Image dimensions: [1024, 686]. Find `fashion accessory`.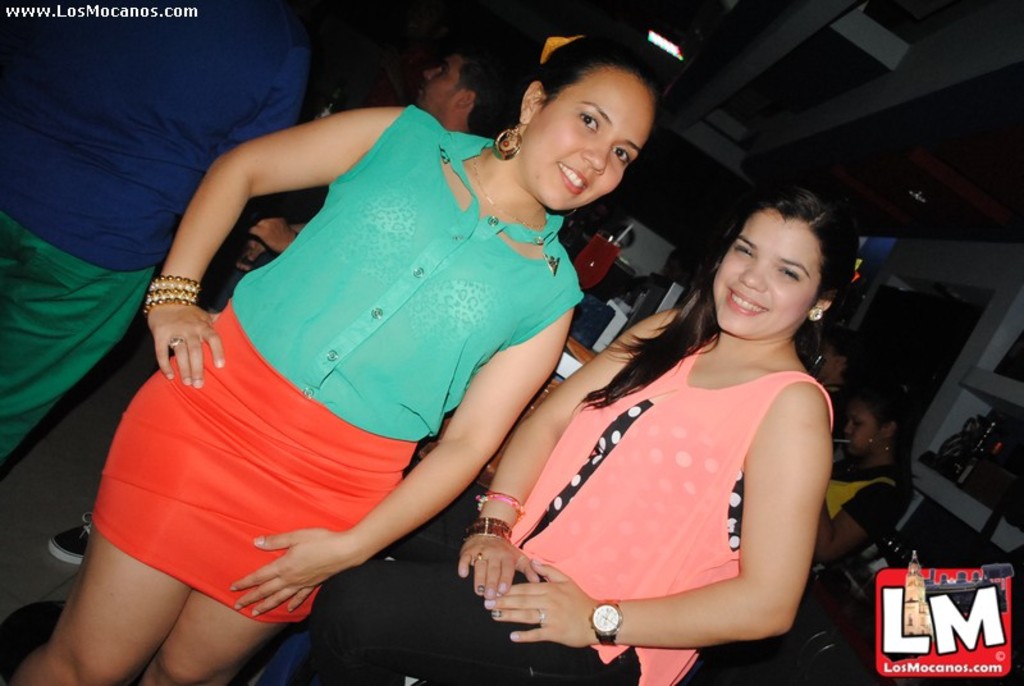
472,552,486,563.
